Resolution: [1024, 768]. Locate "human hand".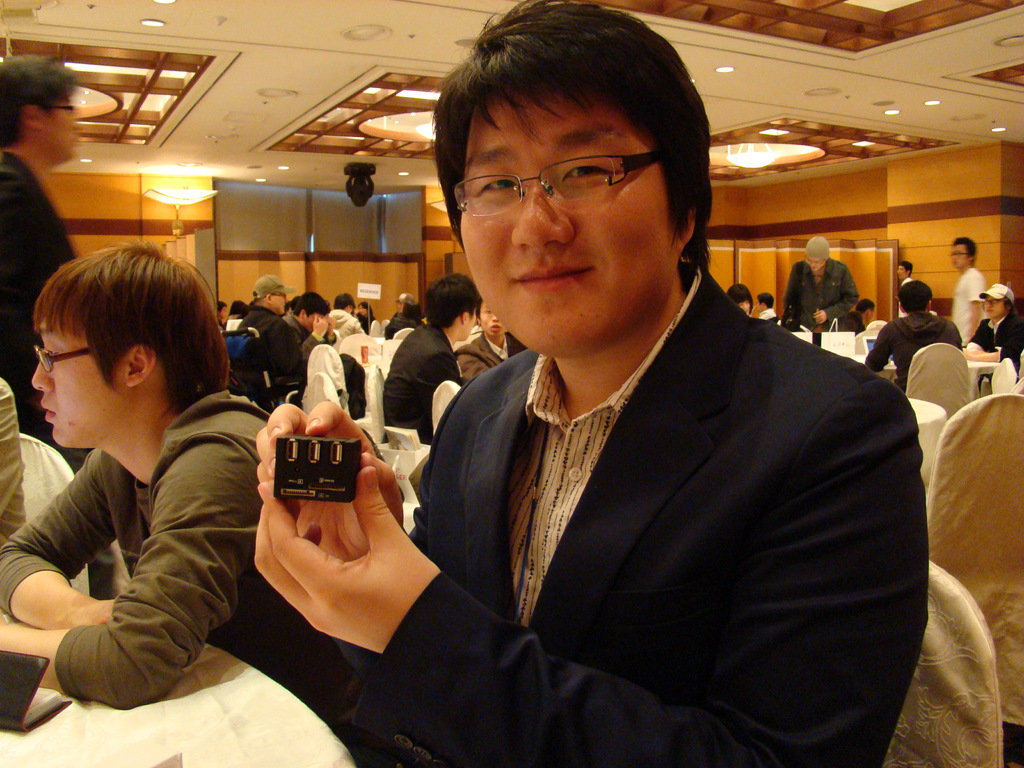
<box>310,314,329,340</box>.
